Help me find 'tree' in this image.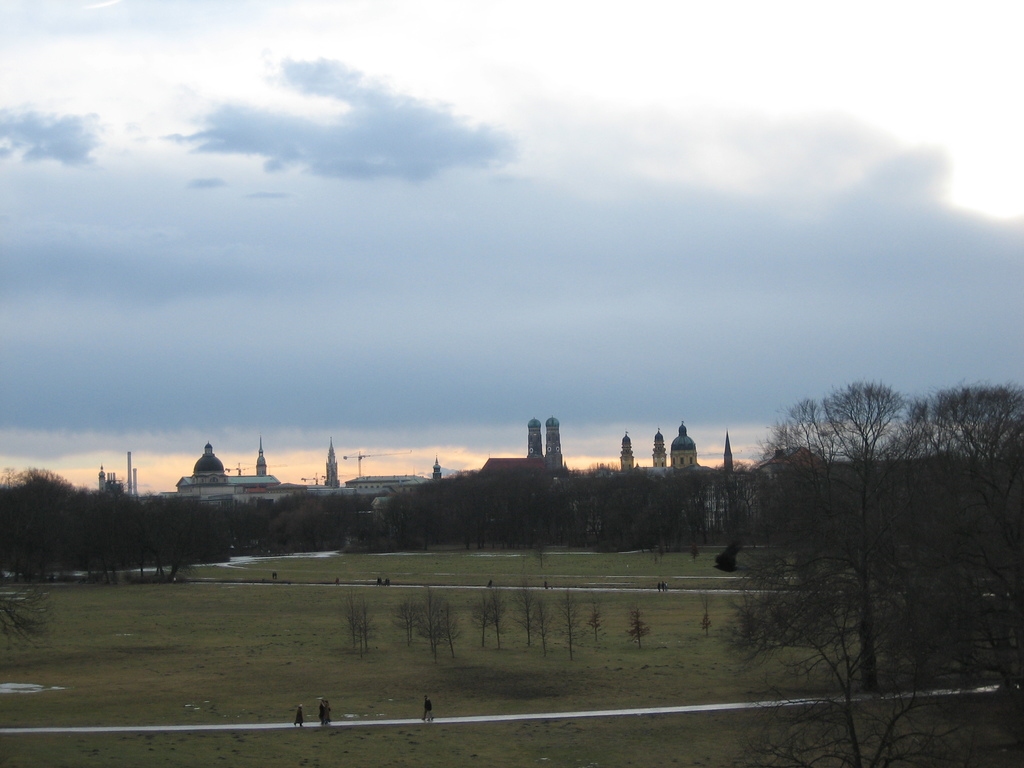
Found it: <box>630,605,652,644</box>.
